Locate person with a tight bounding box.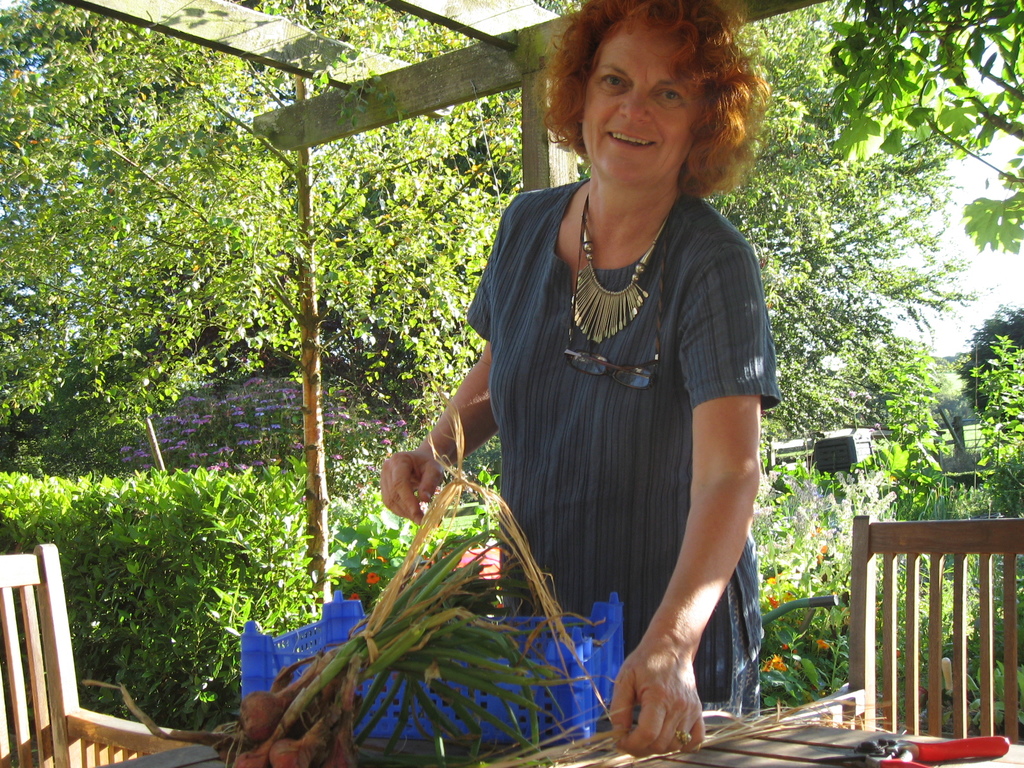
[x1=457, y1=10, x2=804, y2=762].
